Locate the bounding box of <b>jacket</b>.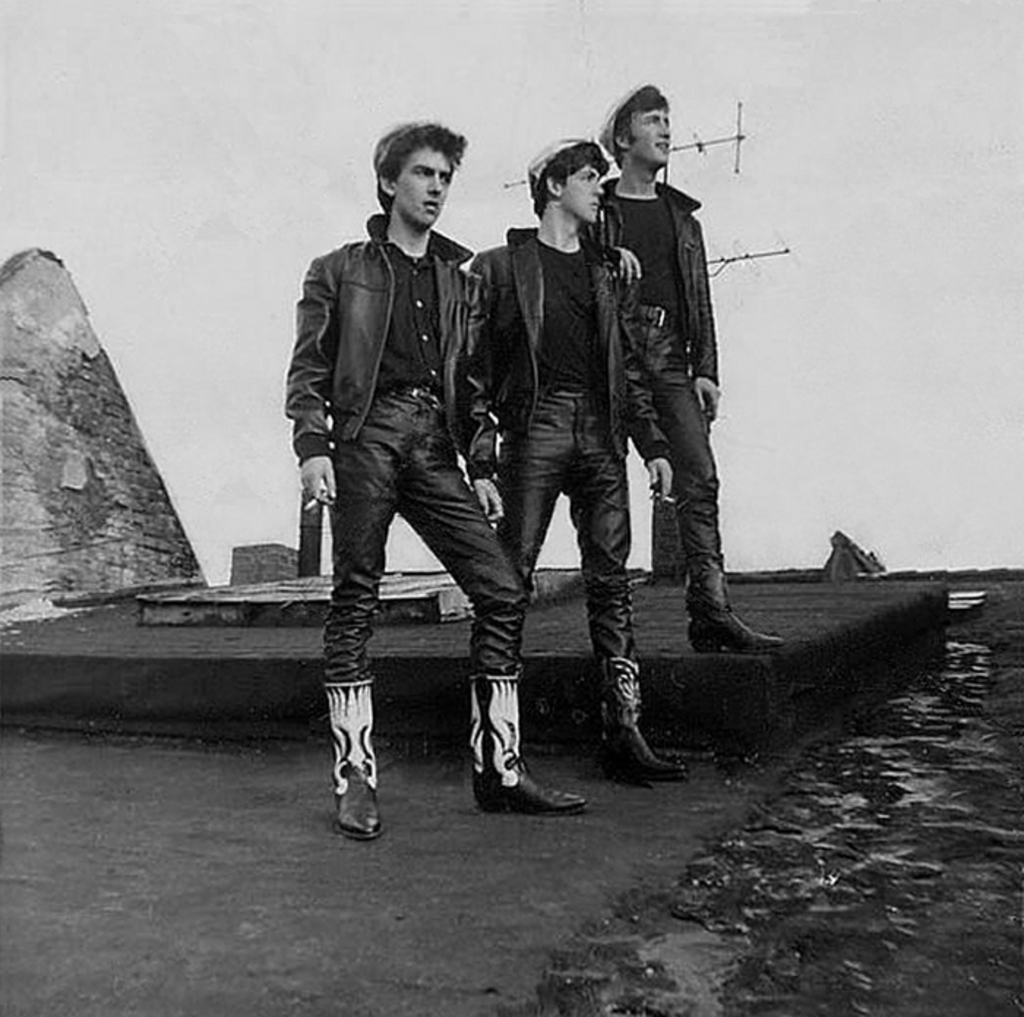
Bounding box: select_region(470, 221, 657, 481).
